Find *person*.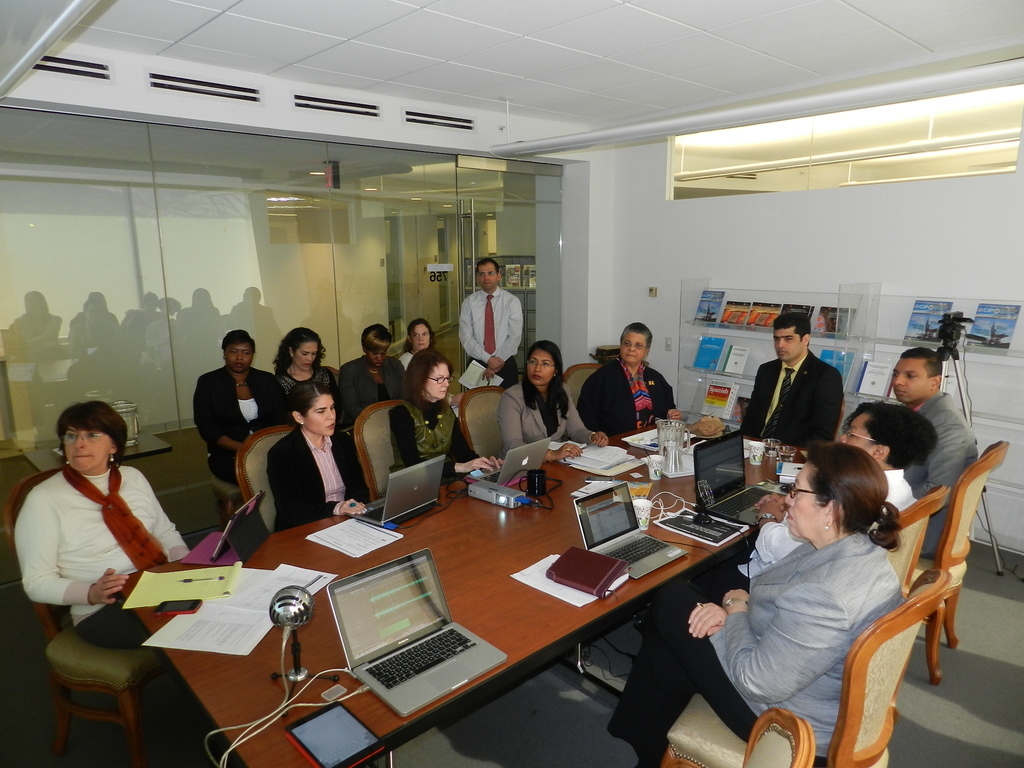
Rect(490, 336, 609, 468).
